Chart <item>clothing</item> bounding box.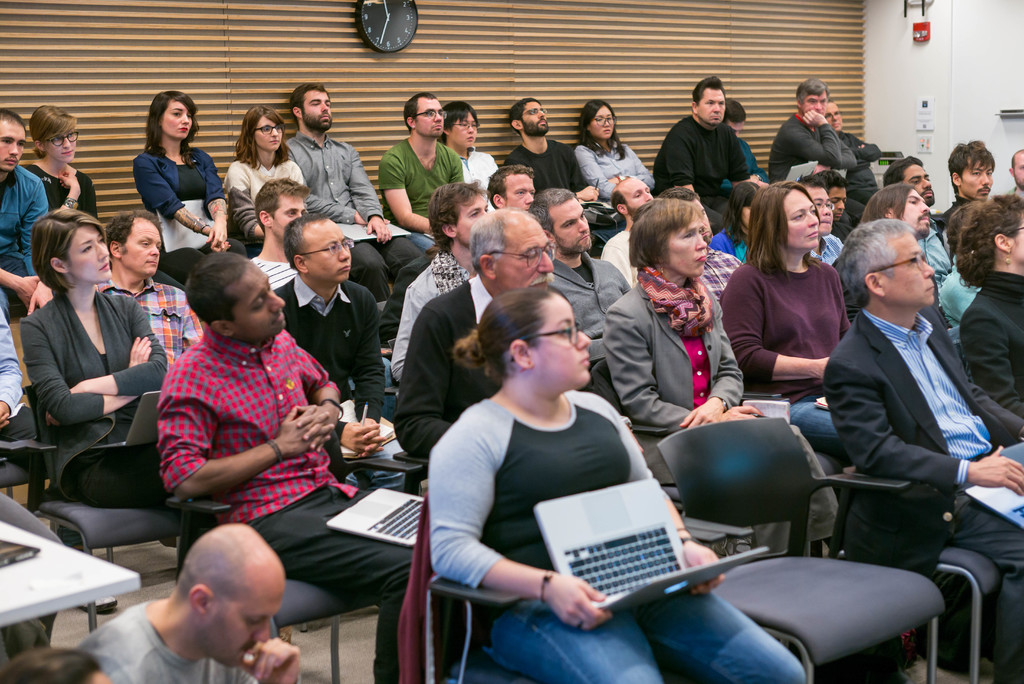
Charted: l=701, t=252, r=739, b=320.
